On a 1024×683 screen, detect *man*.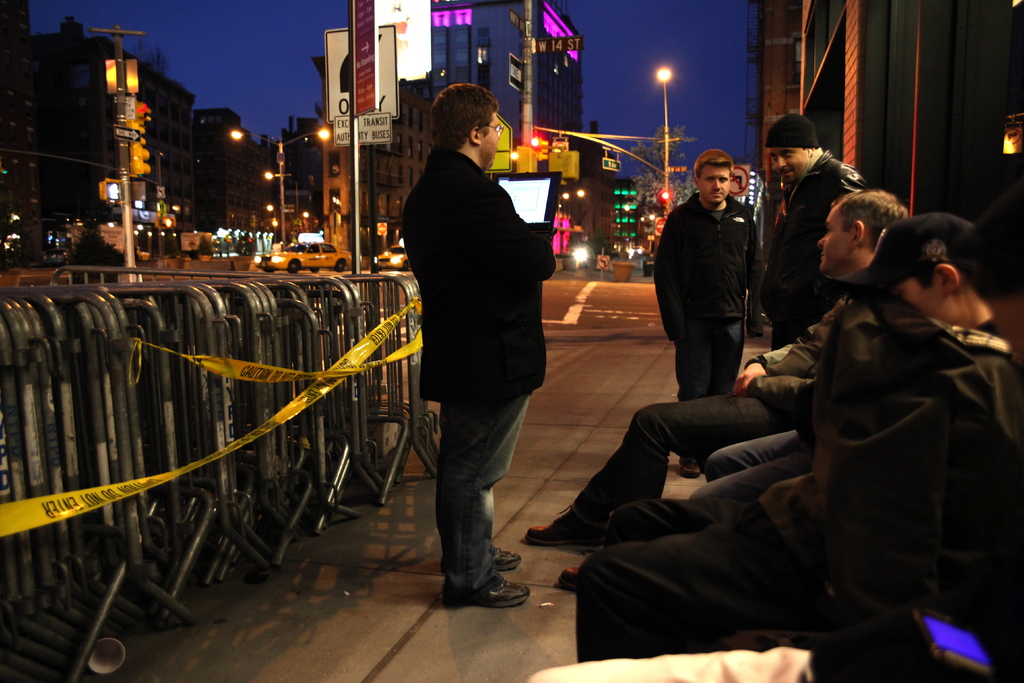
detection(388, 78, 562, 613).
